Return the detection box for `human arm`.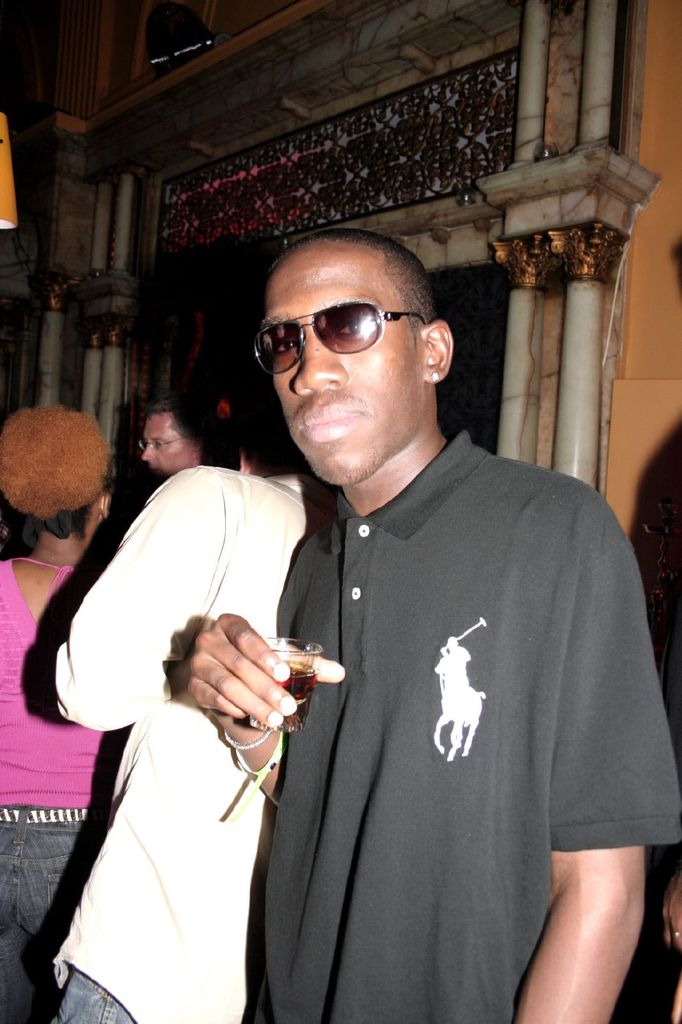
{"x1": 52, "y1": 511, "x2": 191, "y2": 762}.
